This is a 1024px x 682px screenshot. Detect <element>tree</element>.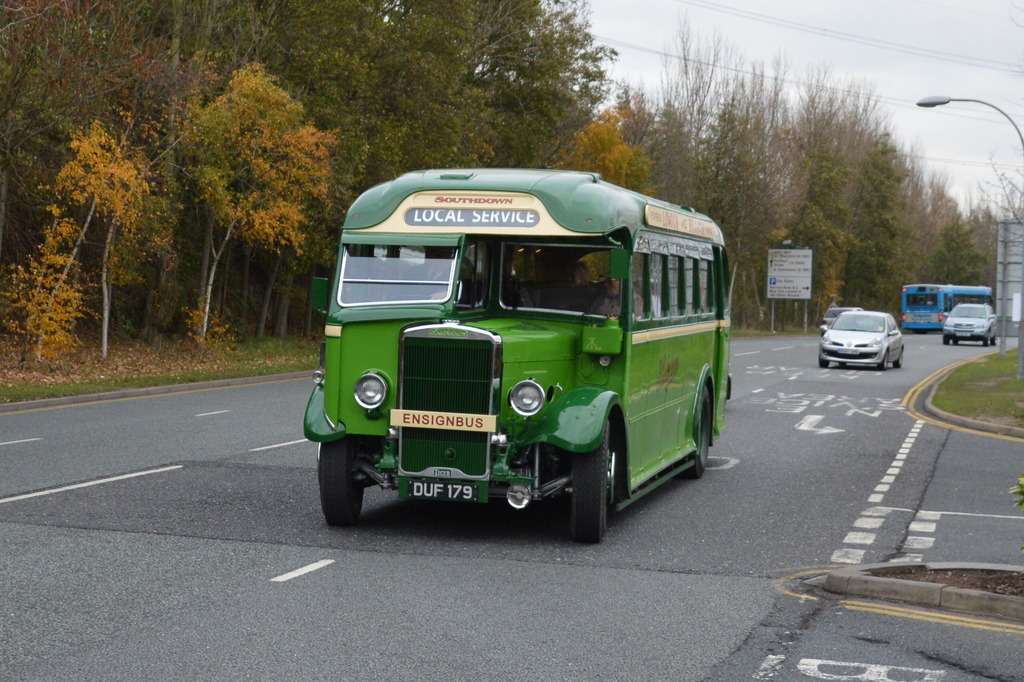
<region>922, 187, 989, 317</region>.
